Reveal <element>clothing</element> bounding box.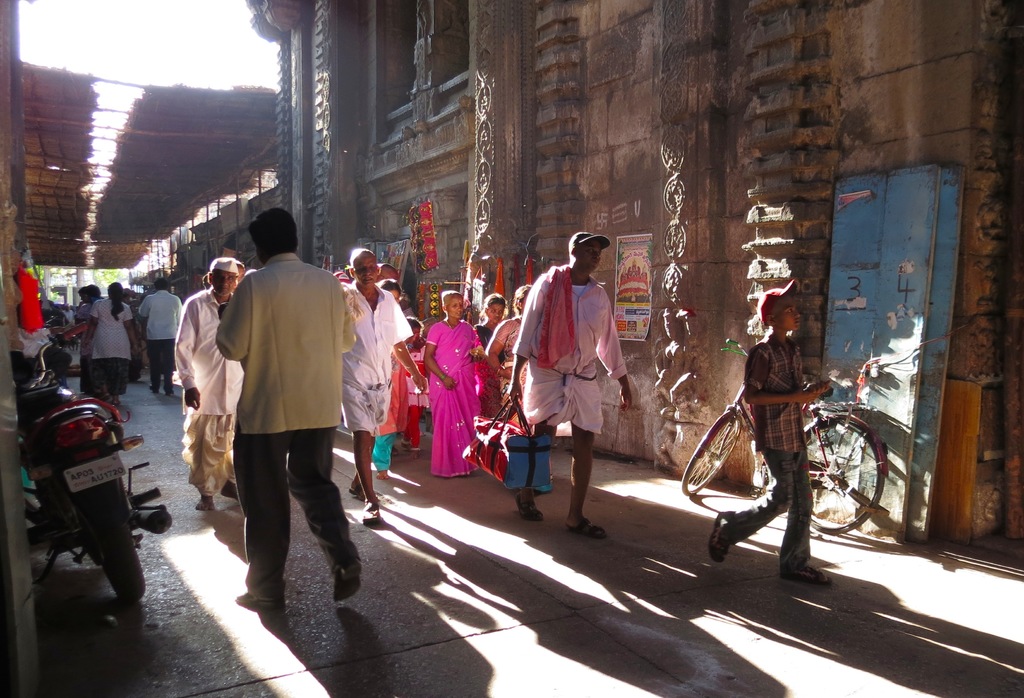
Revealed: detection(510, 263, 622, 433).
